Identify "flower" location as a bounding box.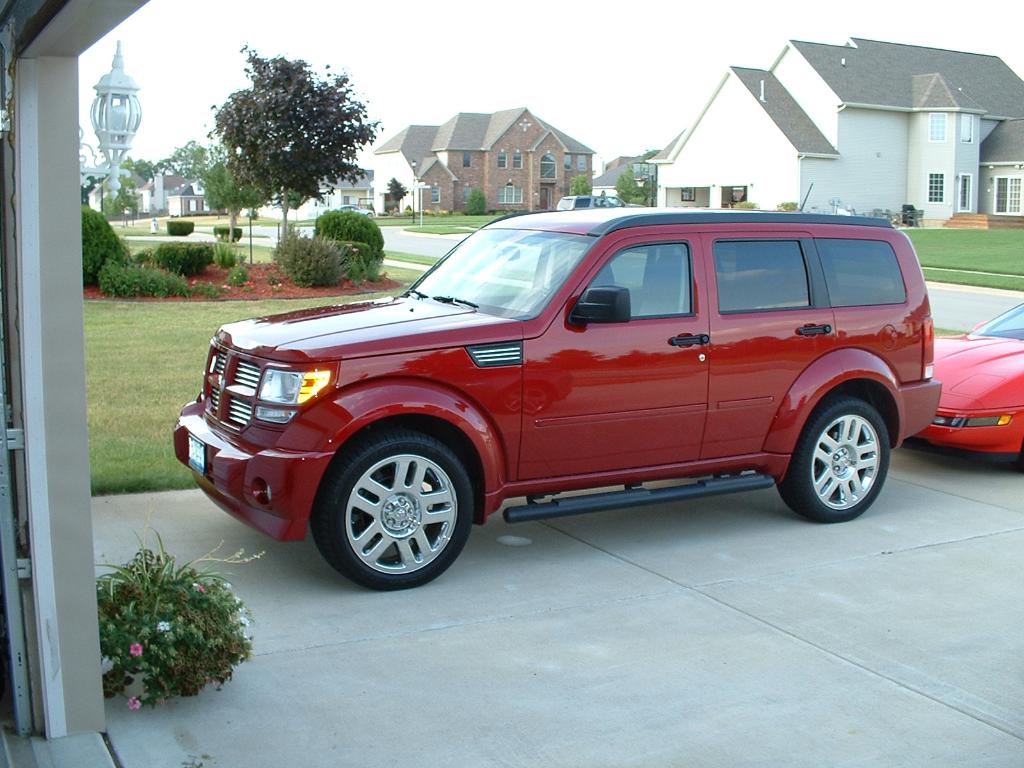
241,633,253,643.
